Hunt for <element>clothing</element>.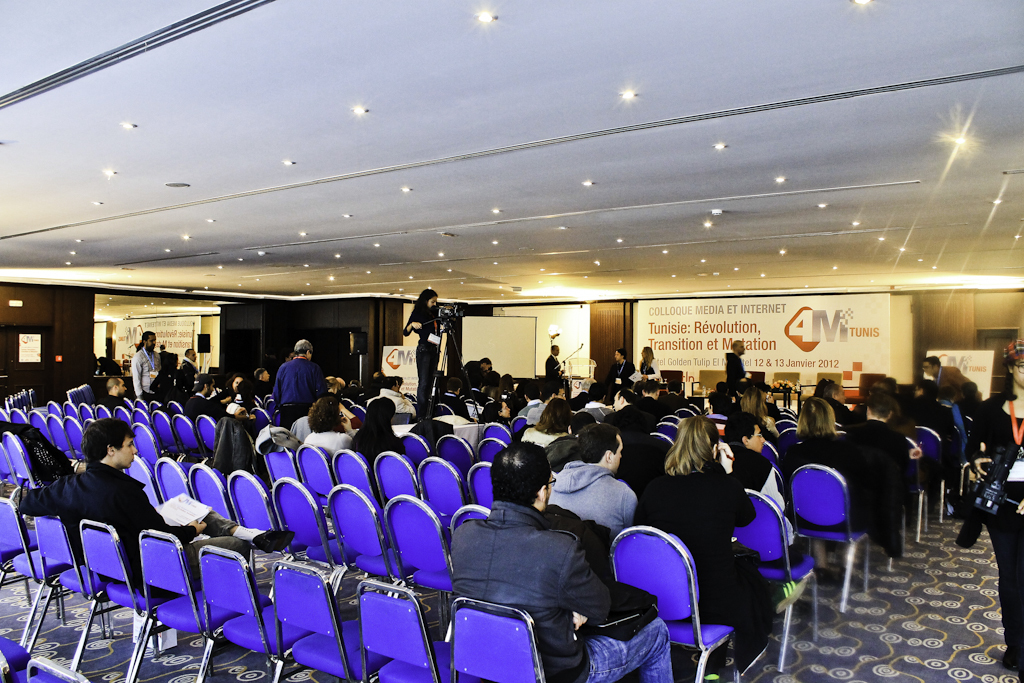
Hunted down at <box>540,354,560,399</box>.
